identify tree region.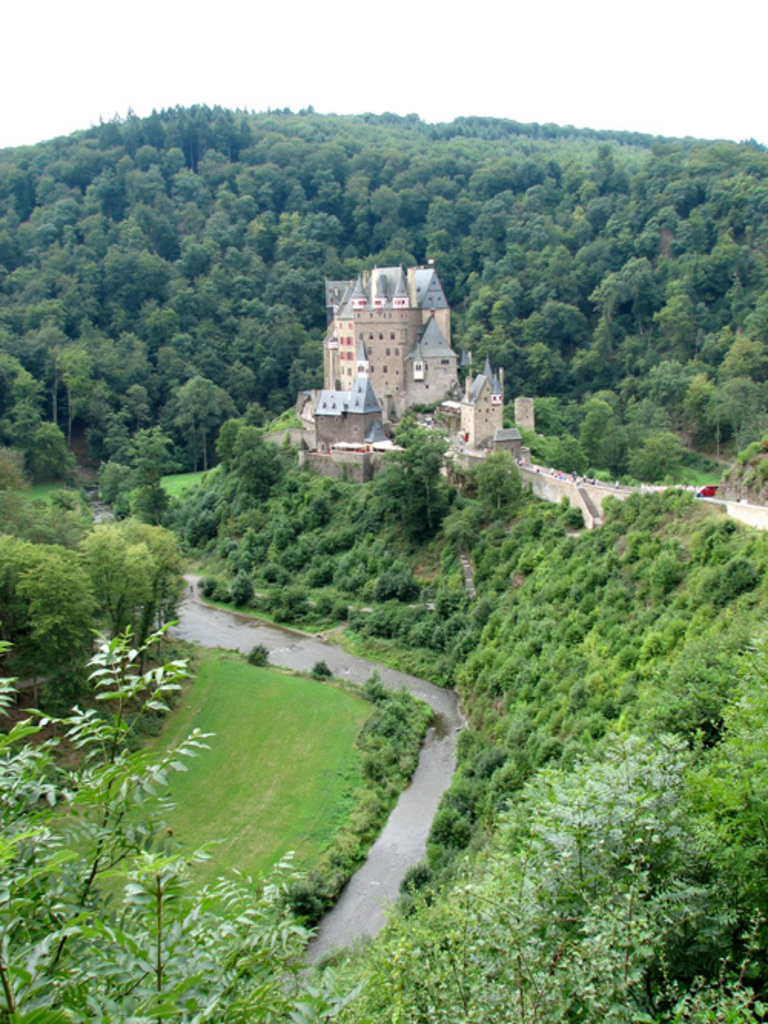
Region: (630,427,688,477).
